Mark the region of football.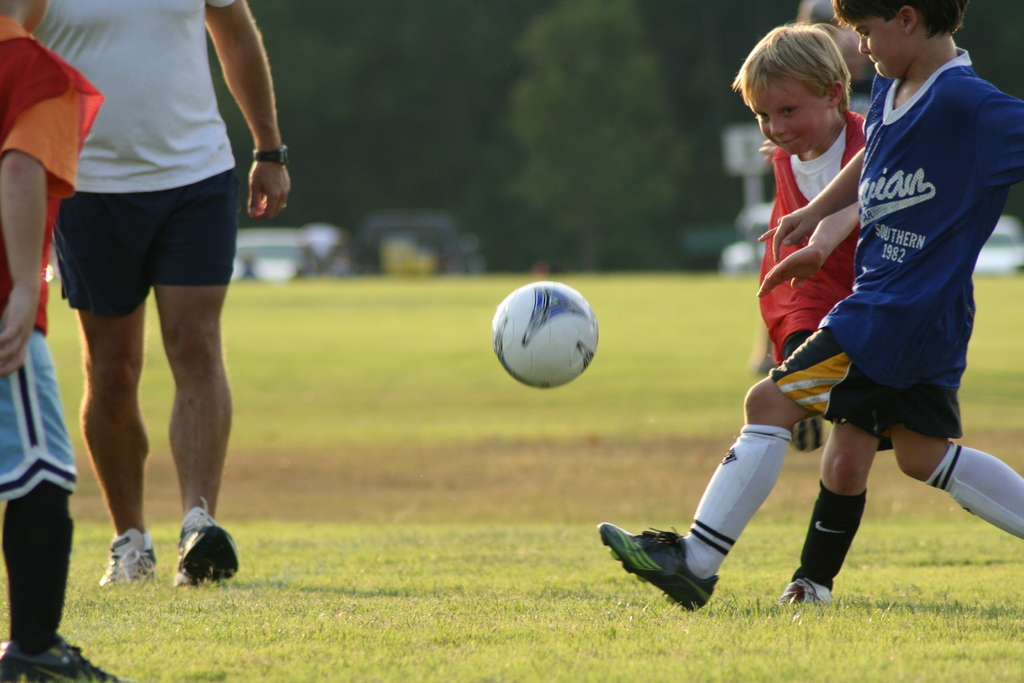
Region: [x1=486, y1=280, x2=605, y2=388].
